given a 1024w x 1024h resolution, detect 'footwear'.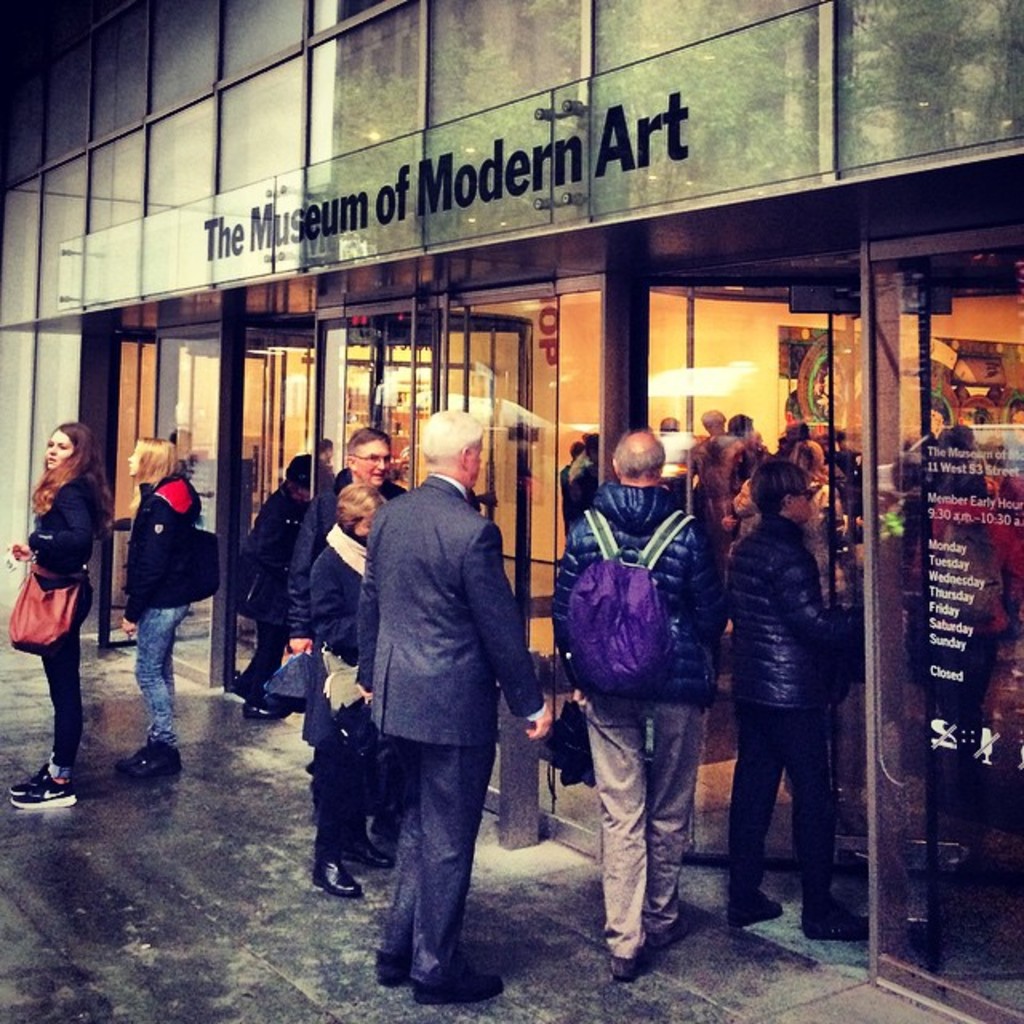
[x1=800, y1=901, x2=870, y2=942].
